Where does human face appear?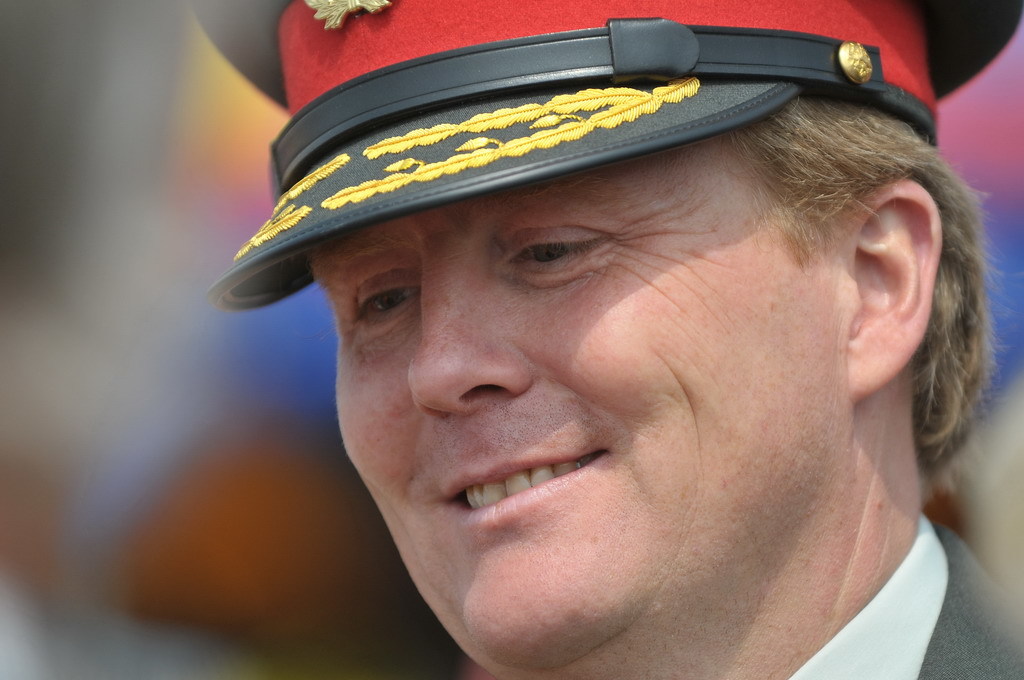
Appears at 333 127 840 677.
